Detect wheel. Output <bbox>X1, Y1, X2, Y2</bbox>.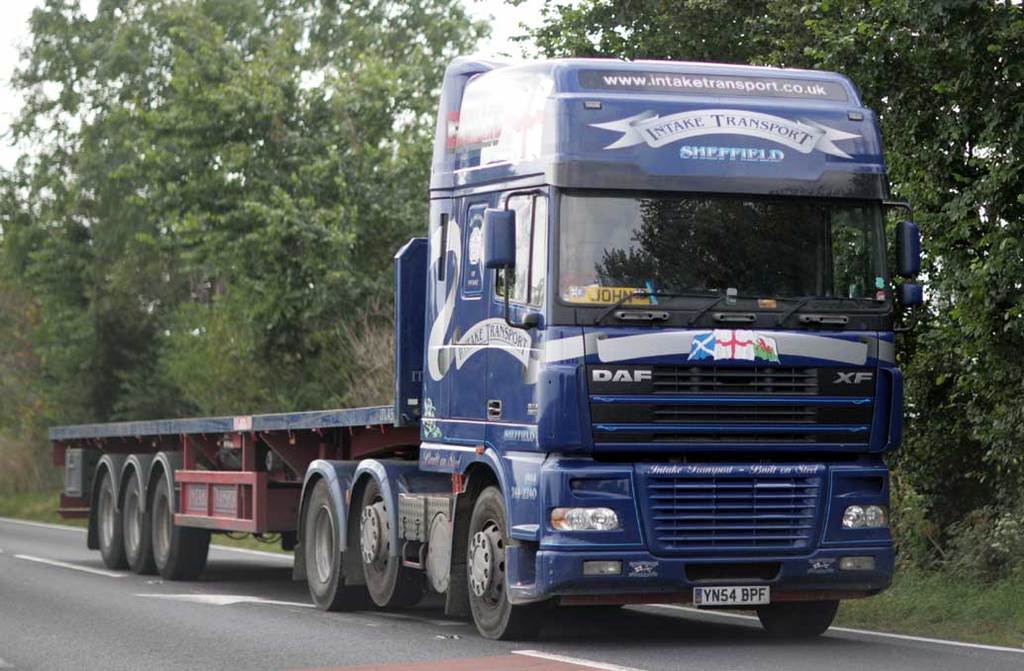
<bbox>759, 599, 841, 637</bbox>.
